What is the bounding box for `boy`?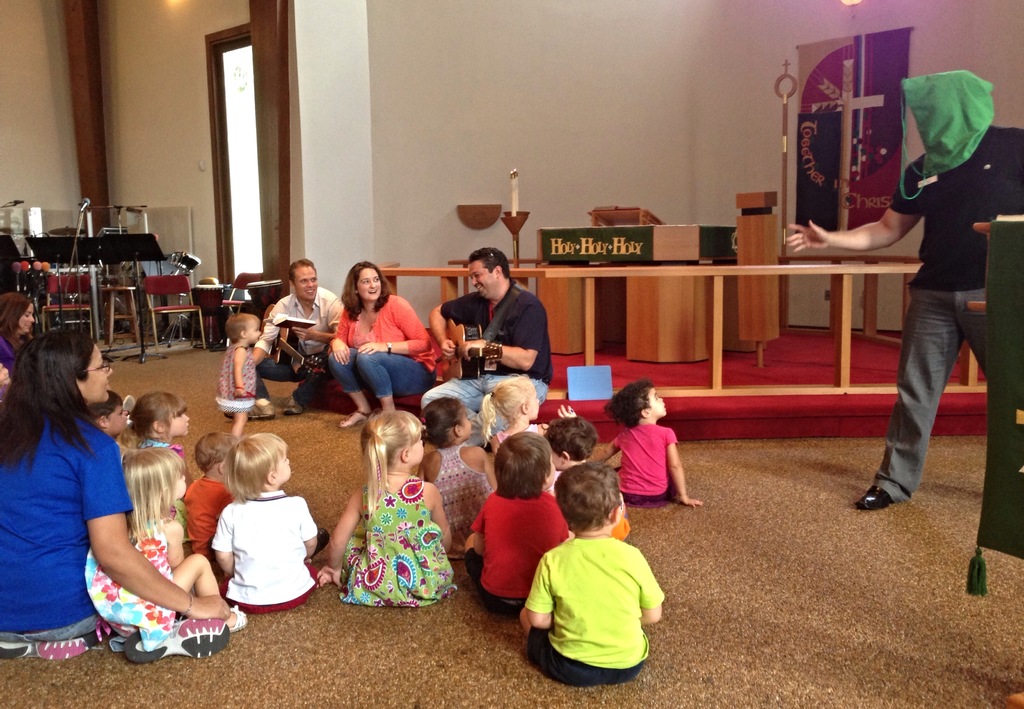
rect(511, 473, 675, 683).
